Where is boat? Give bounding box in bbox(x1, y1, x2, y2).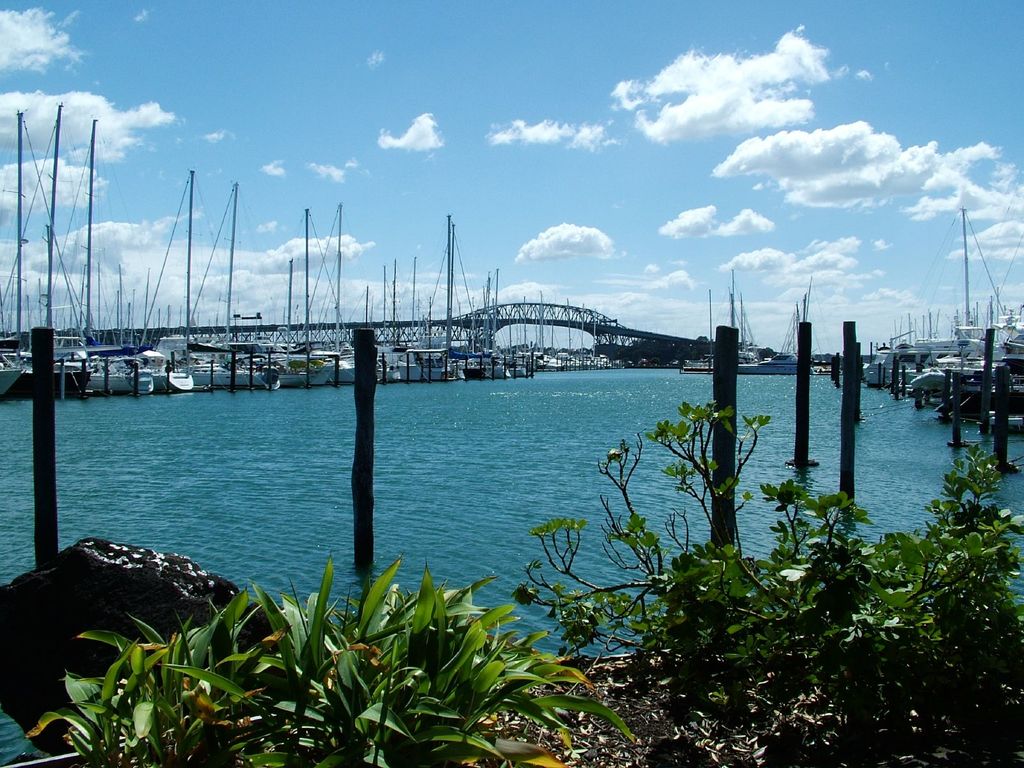
bbox(738, 353, 815, 374).
